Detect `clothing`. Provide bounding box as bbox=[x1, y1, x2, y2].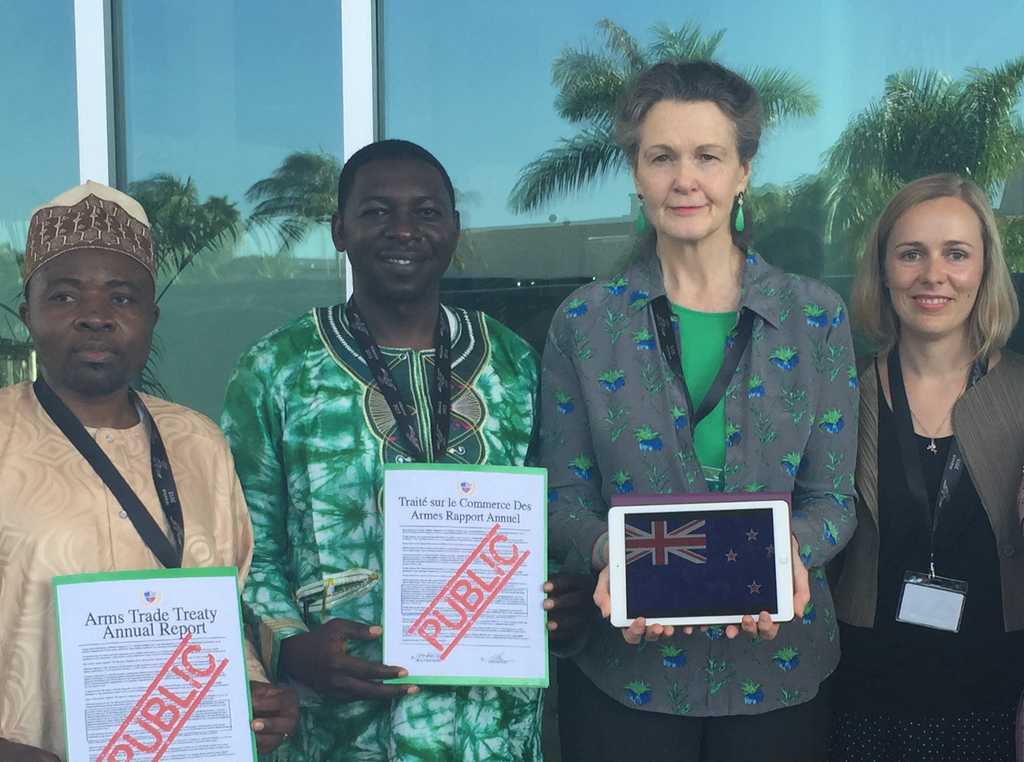
bbox=[532, 252, 856, 761].
